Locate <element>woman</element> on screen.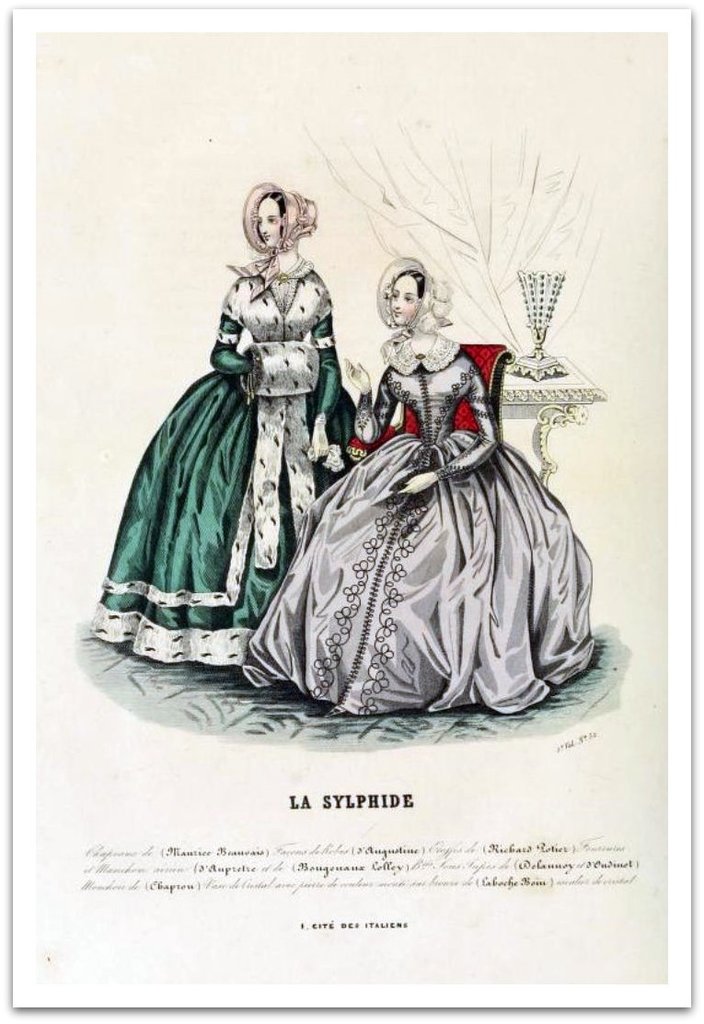
On screen at 245,250,596,716.
